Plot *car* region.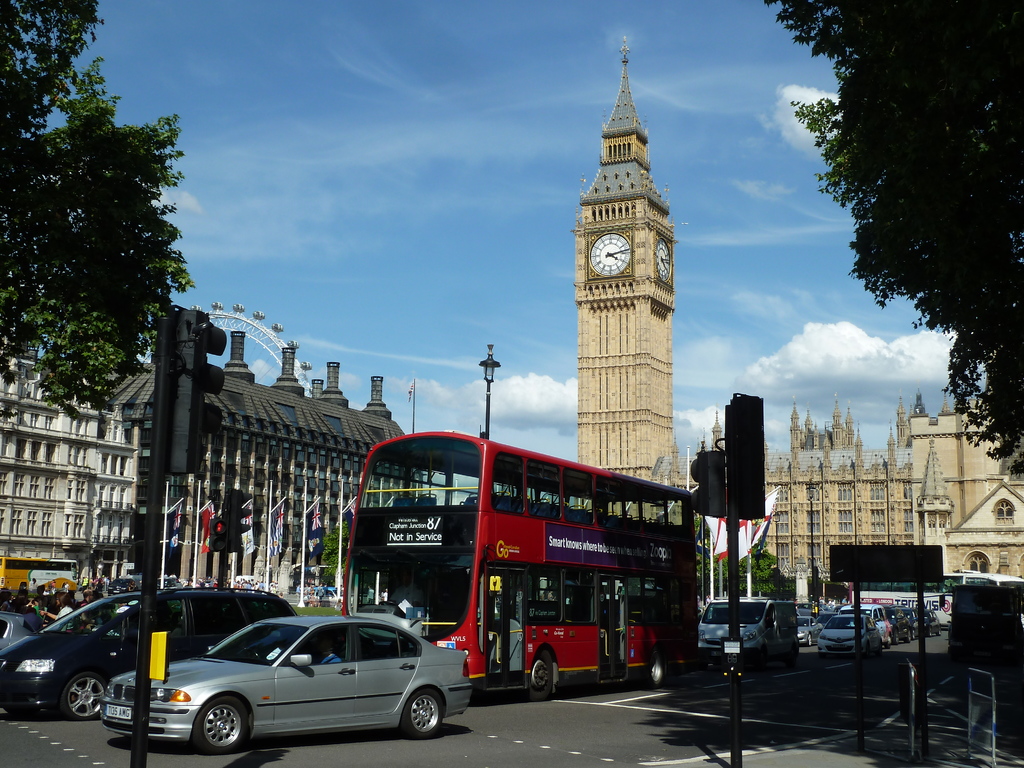
Plotted at x1=97 y1=624 x2=449 y2=753.
